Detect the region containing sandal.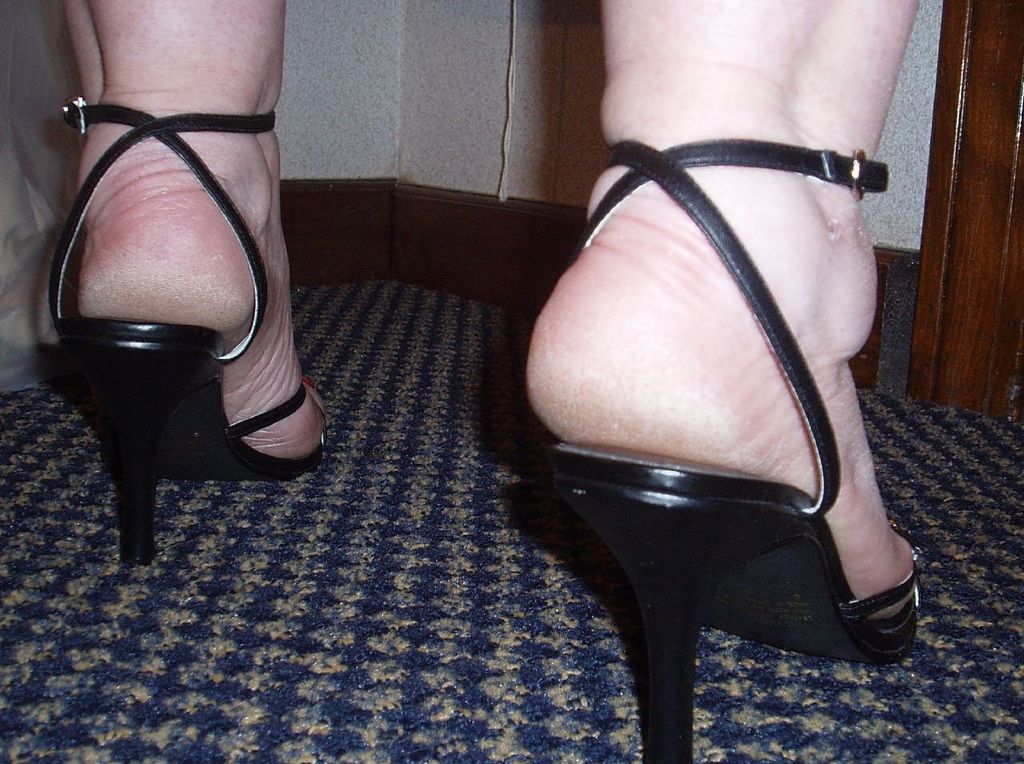
x1=533 y1=146 x2=924 y2=763.
